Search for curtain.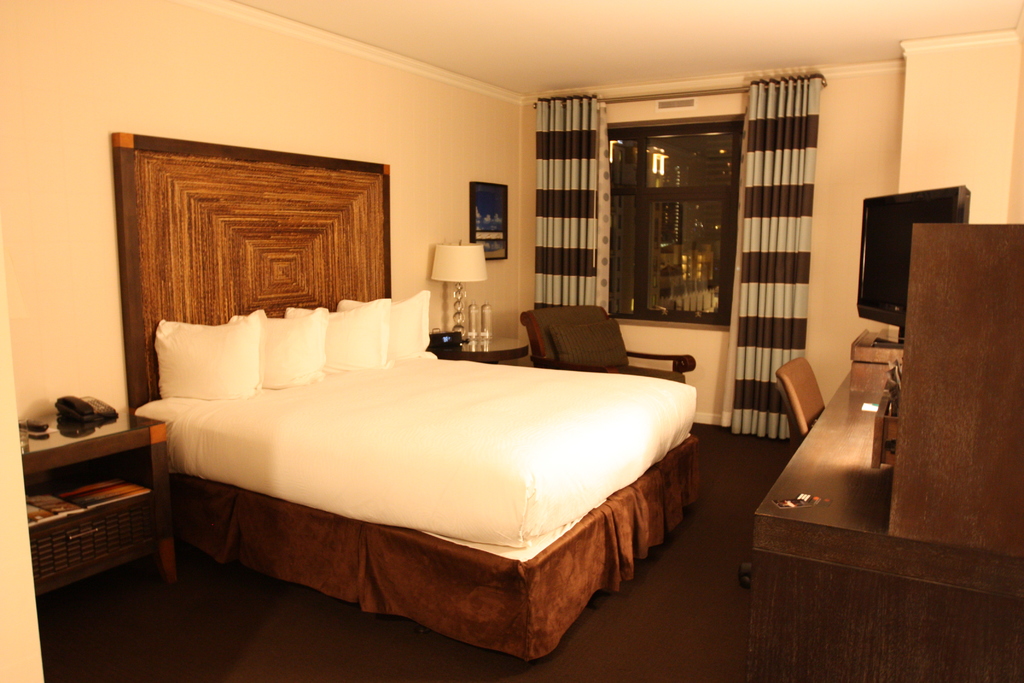
Found at l=733, t=71, r=819, b=439.
